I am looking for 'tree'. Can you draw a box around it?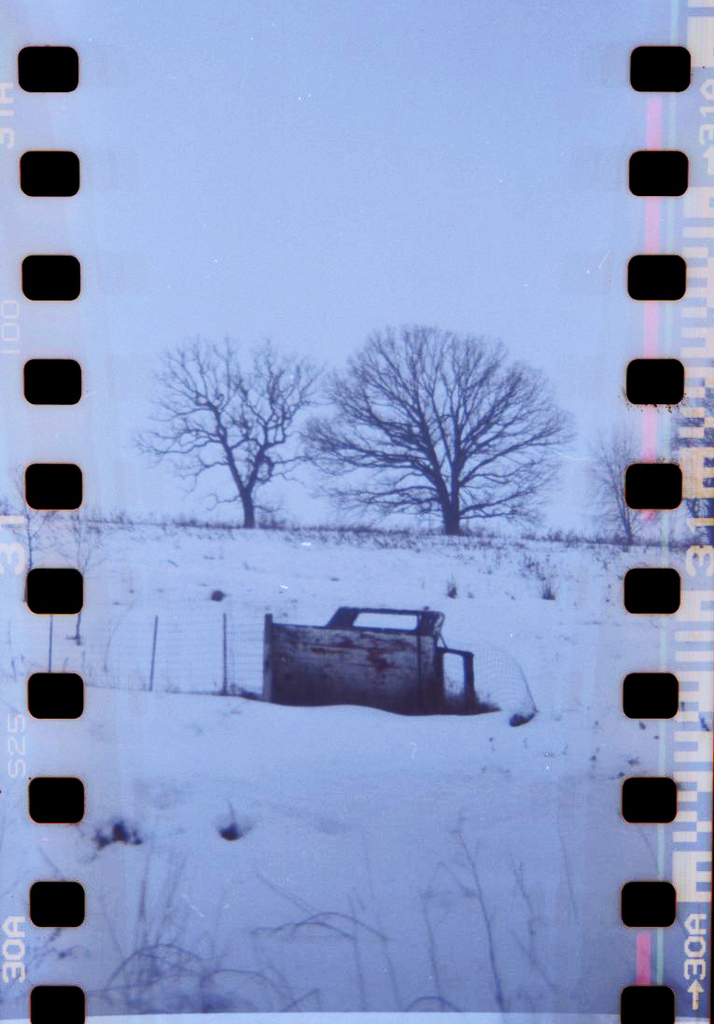
Sure, the bounding box is x1=310, y1=297, x2=581, y2=546.
